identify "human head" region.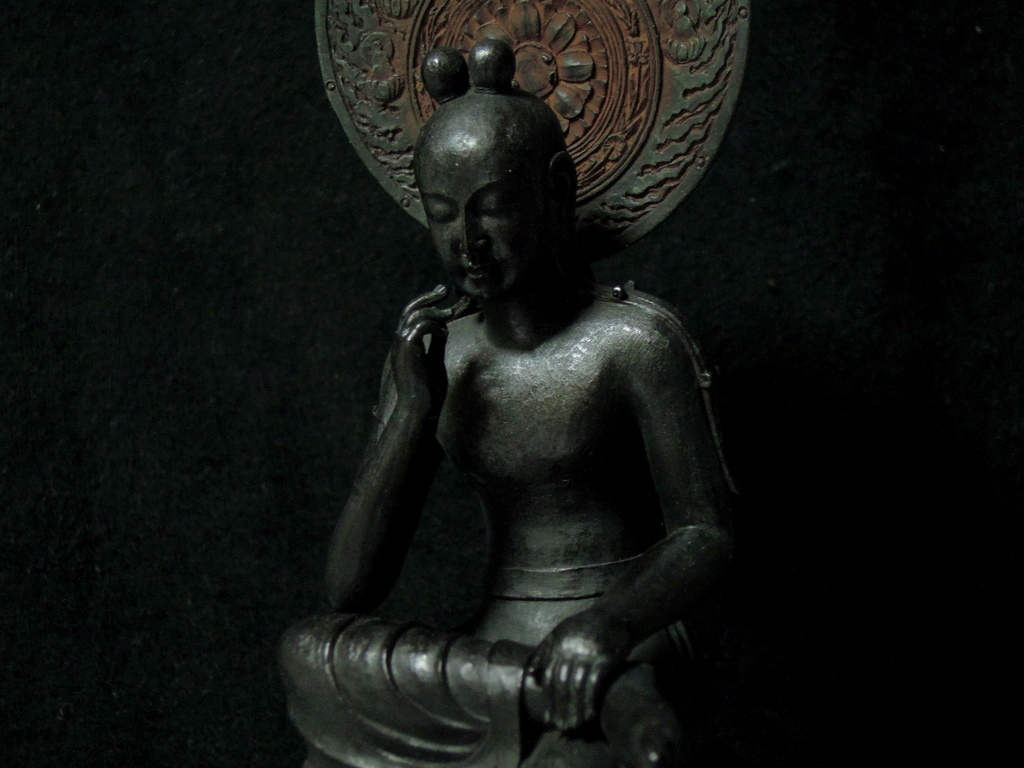
Region: {"left": 383, "top": 56, "right": 584, "bottom": 341}.
